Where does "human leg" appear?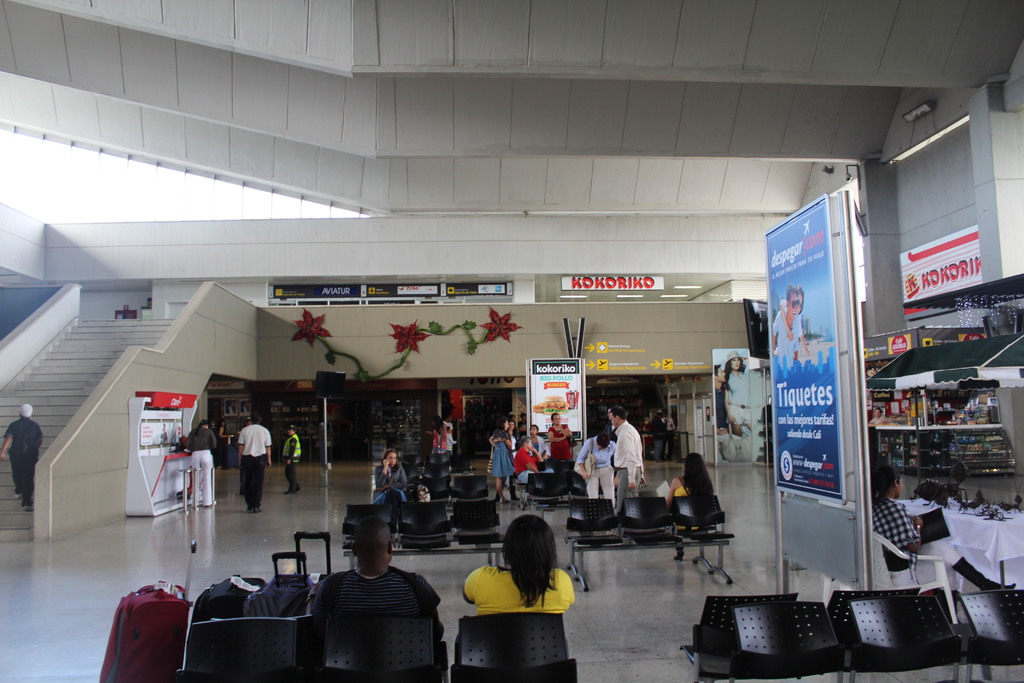
Appears at l=516, t=466, r=556, b=486.
